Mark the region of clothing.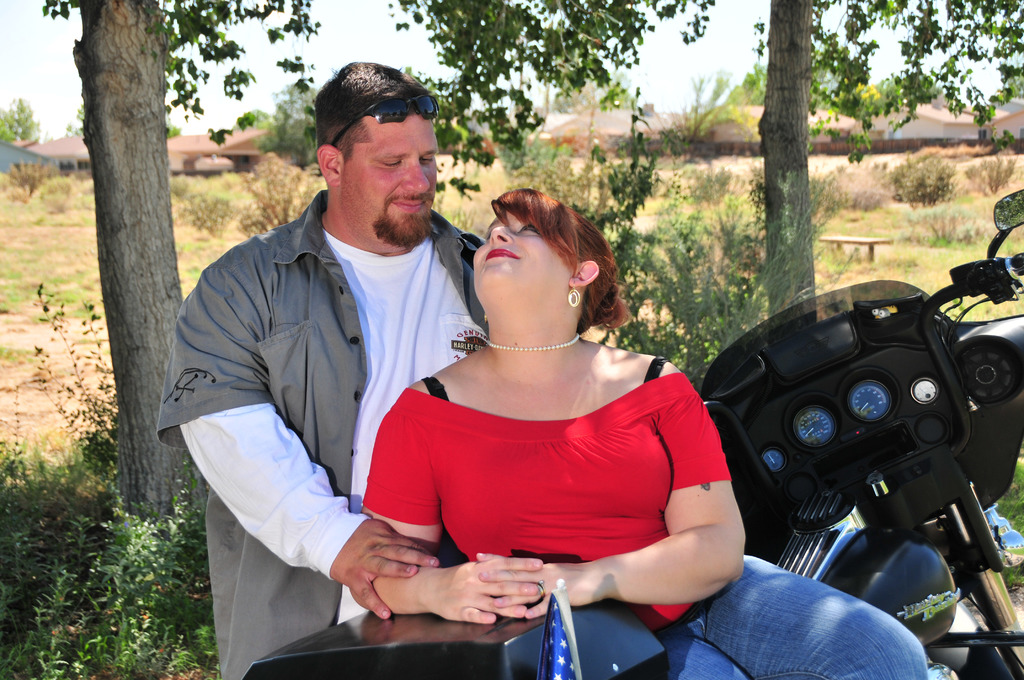
Region: {"left": 360, "top": 354, "right": 930, "bottom": 679}.
